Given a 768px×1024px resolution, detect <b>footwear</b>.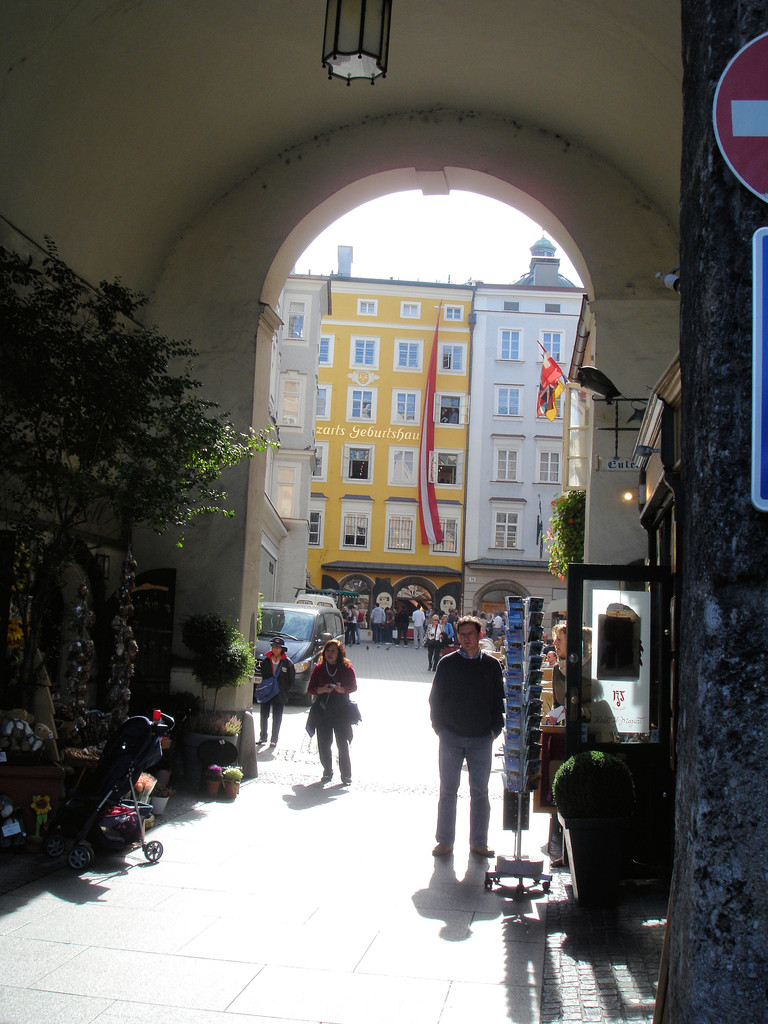
crop(269, 743, 276, 751).
